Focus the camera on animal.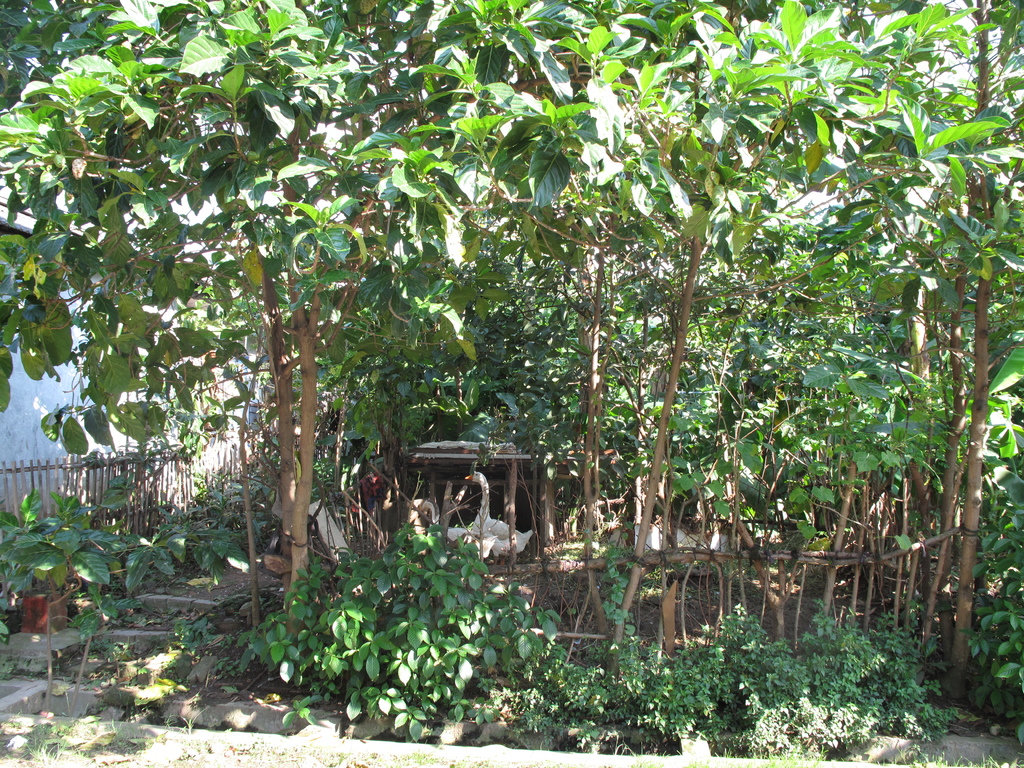
Focus region: pyautogui.locateOnScreen(456, 467, 541, 564).
